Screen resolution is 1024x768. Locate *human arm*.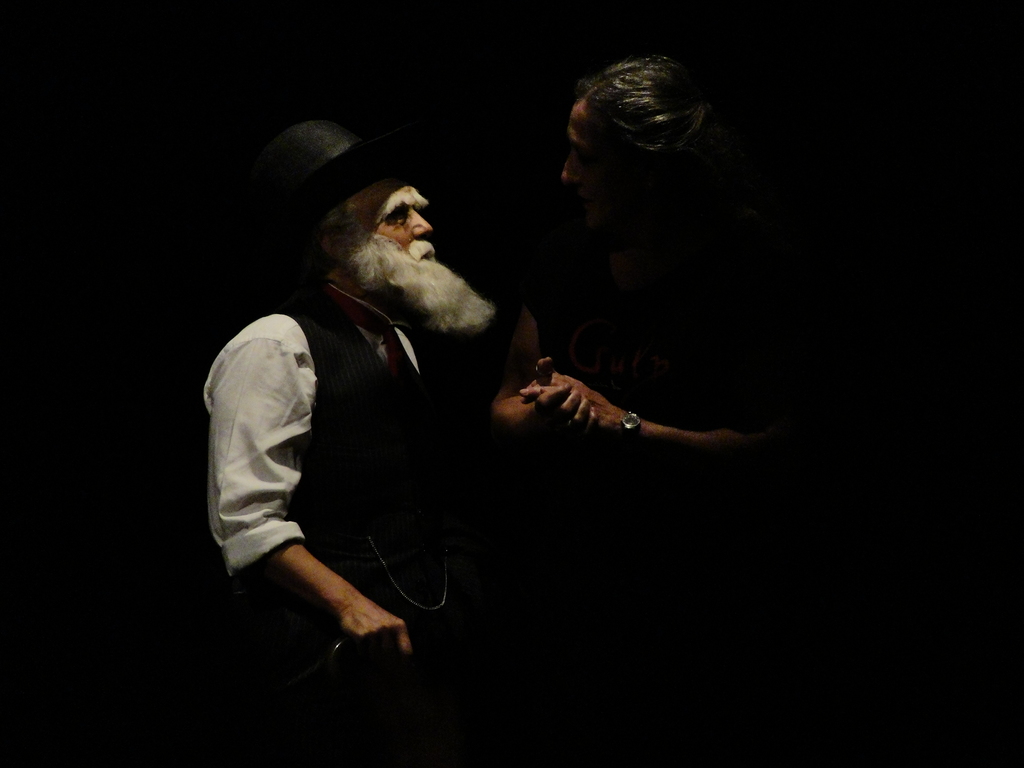
(left=202, top=320, right=410, bottom=660).
